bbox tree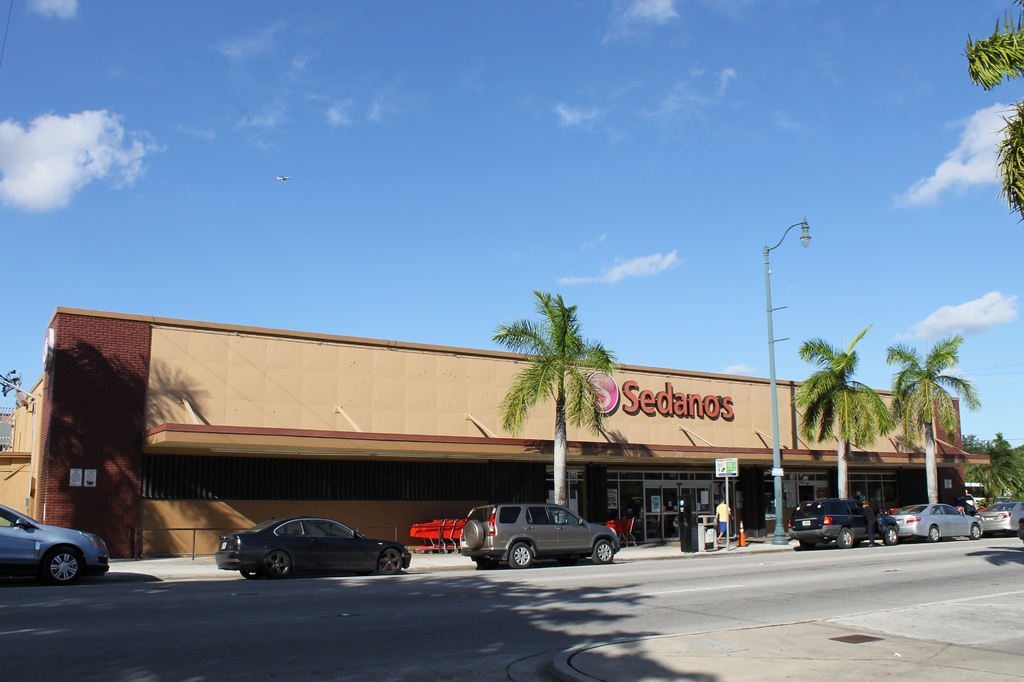
box(888, 334, 977, 508)
